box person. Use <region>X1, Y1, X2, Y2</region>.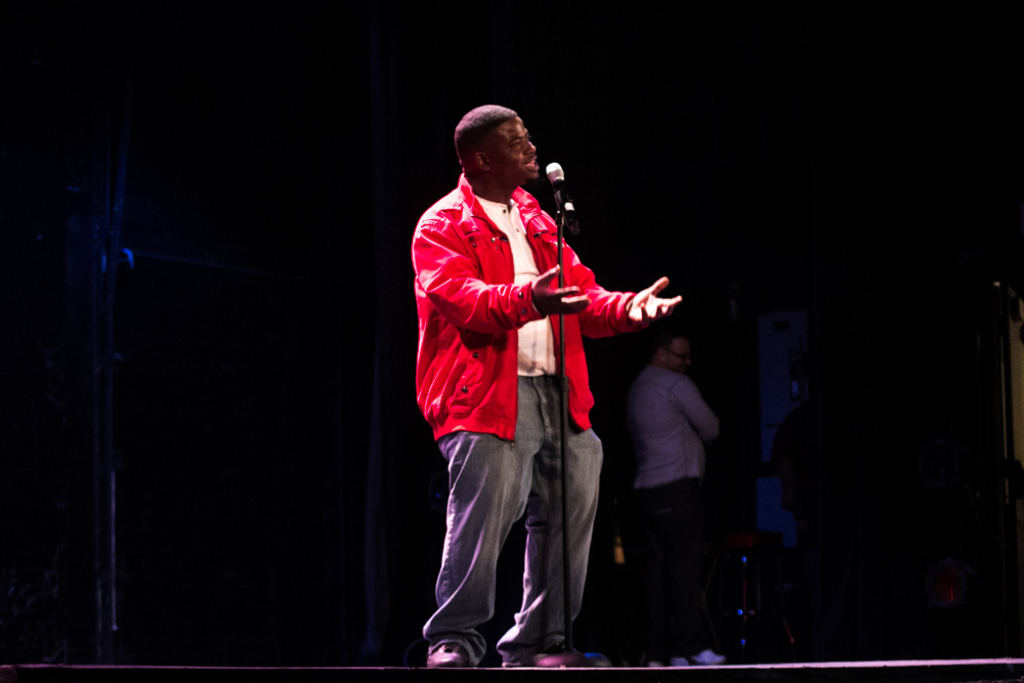
<region>625, 336, 731, 676</region>.
